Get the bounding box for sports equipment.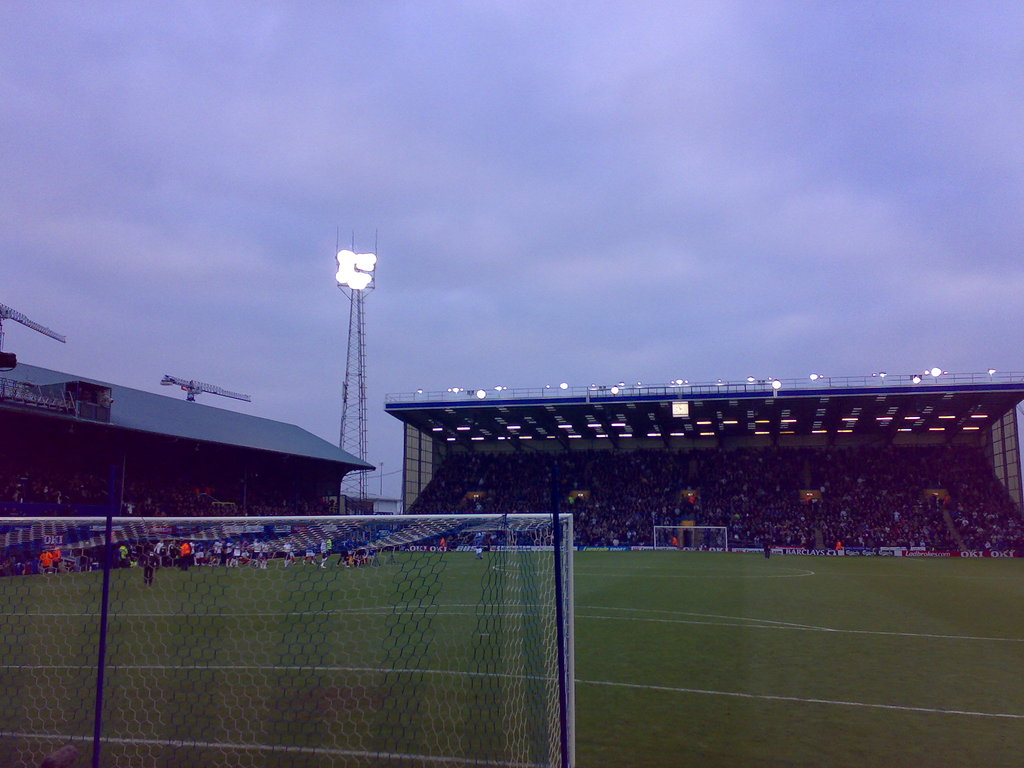
{"x1": 0, "y1": 506, "x2": 573, "y2": 767}.
